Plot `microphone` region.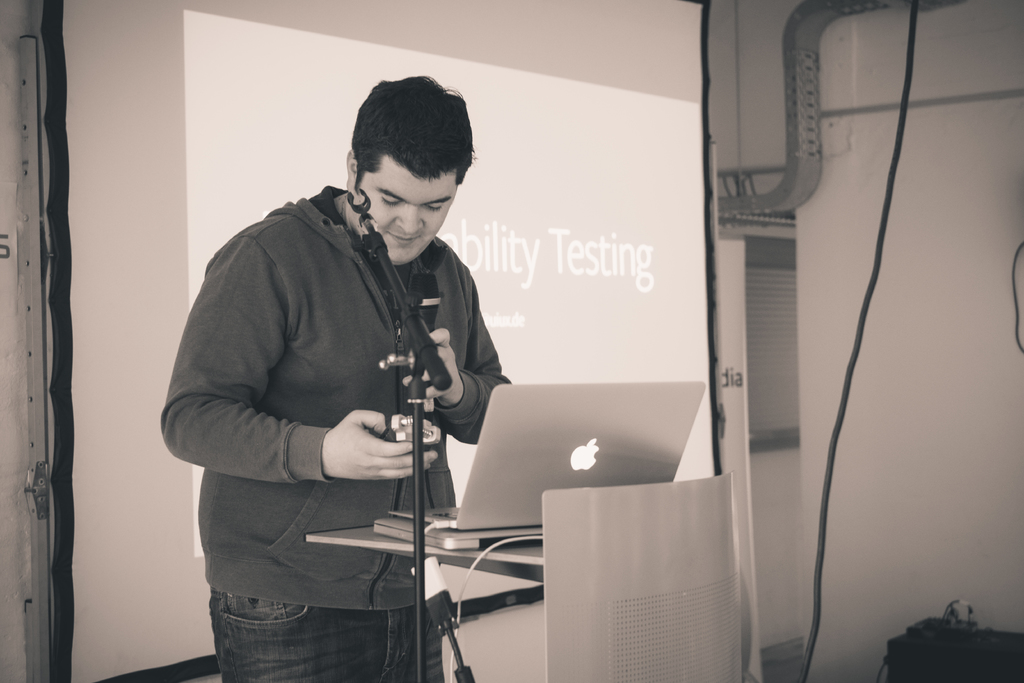
Plotted at box=[409, 270, 440, 423].
